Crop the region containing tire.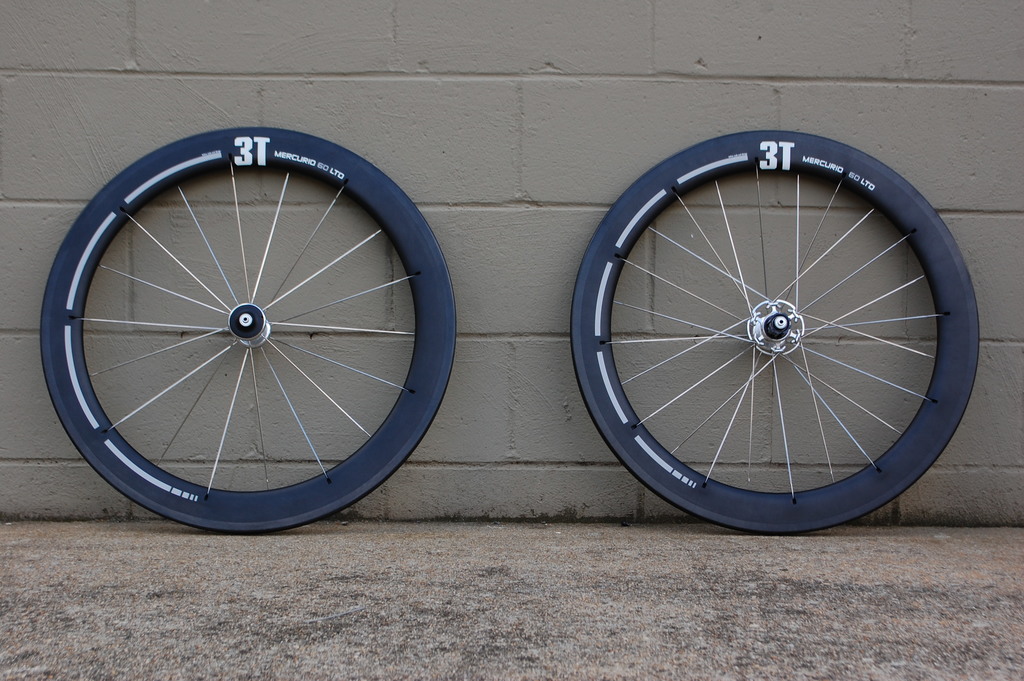
Crop region: box=[38, 124, 463, 534].
